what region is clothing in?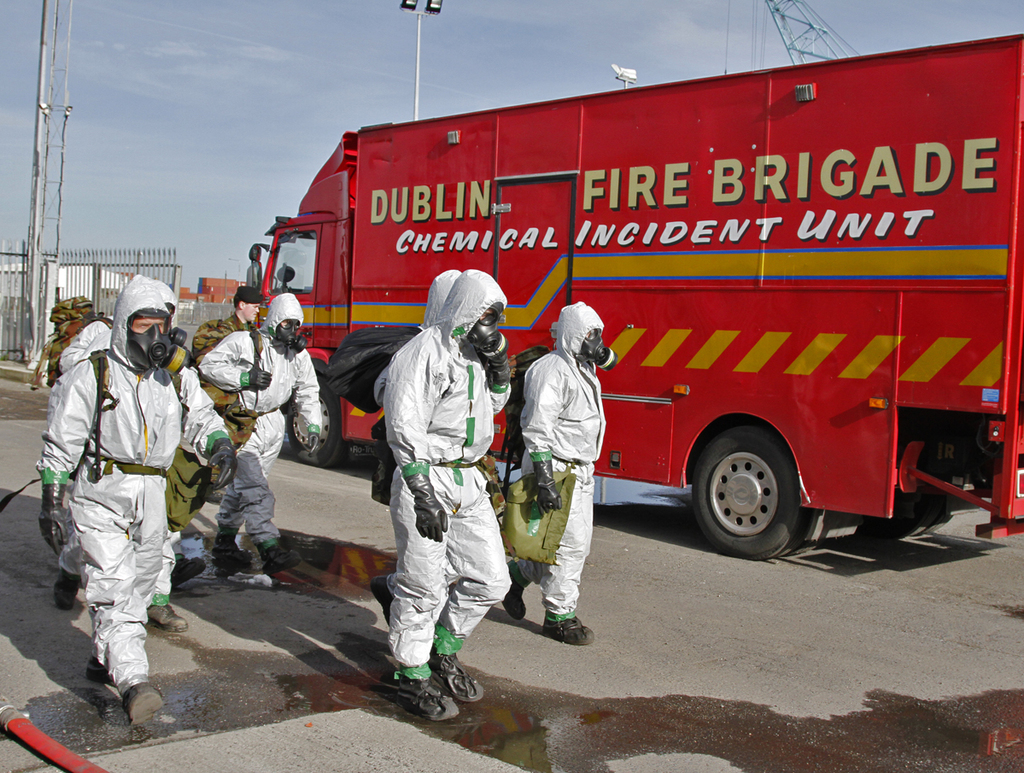
bbox=[190, 304, 255, 420].
